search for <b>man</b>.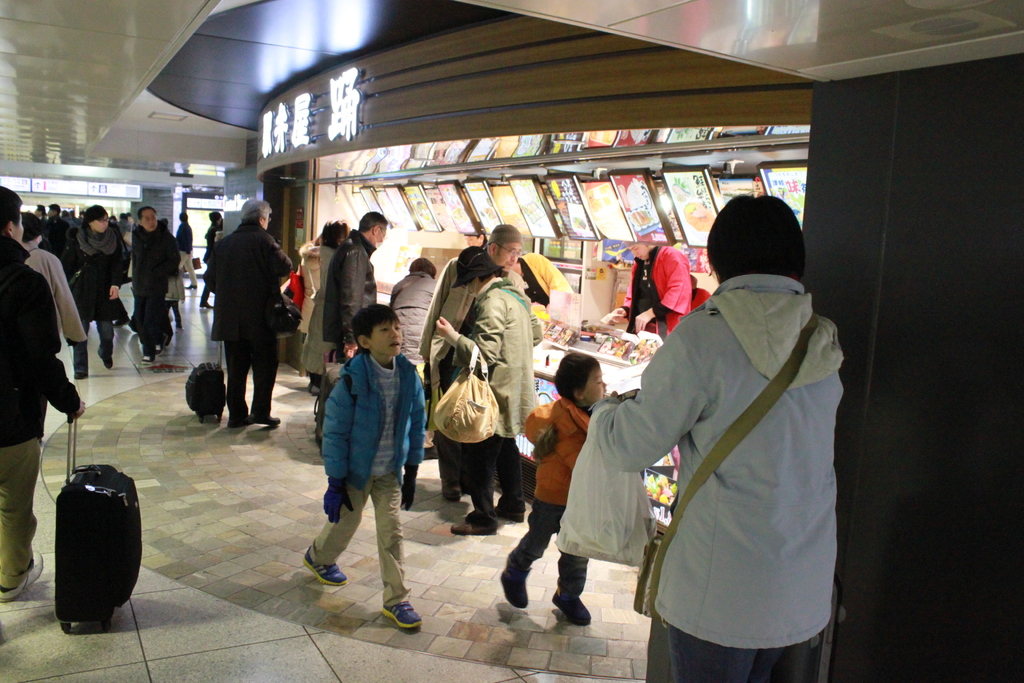
Found at [left=200, top=211, right=224, bottom=307].
